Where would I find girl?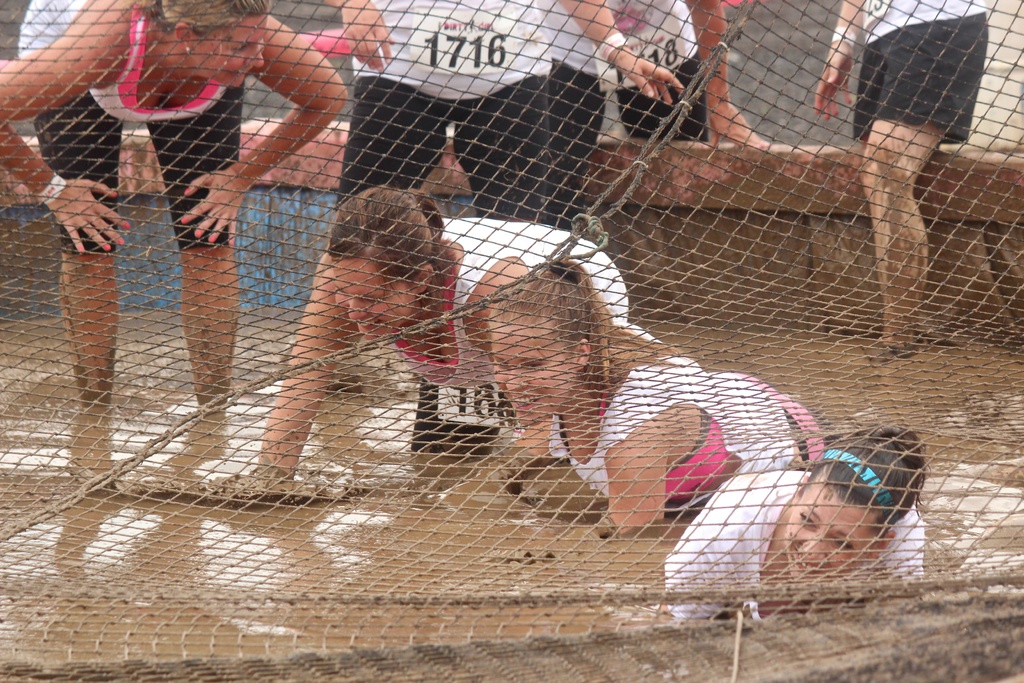
At locate(243, 186, 634, 496).
